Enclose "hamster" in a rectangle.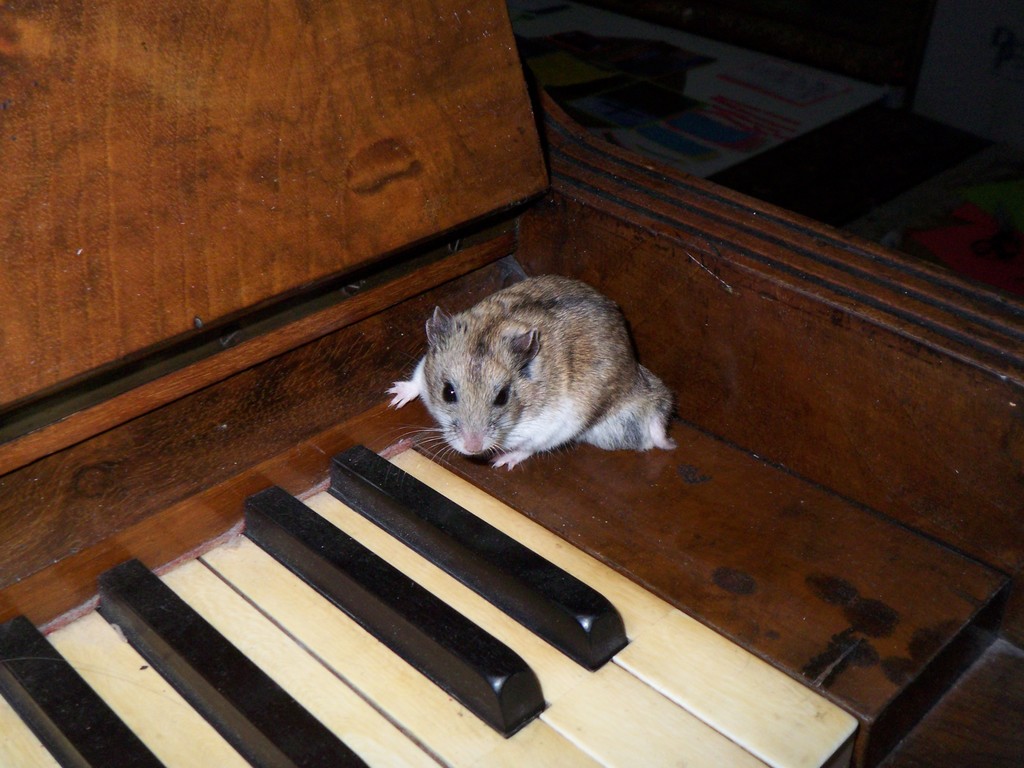
[383, 274, 676, 471].
